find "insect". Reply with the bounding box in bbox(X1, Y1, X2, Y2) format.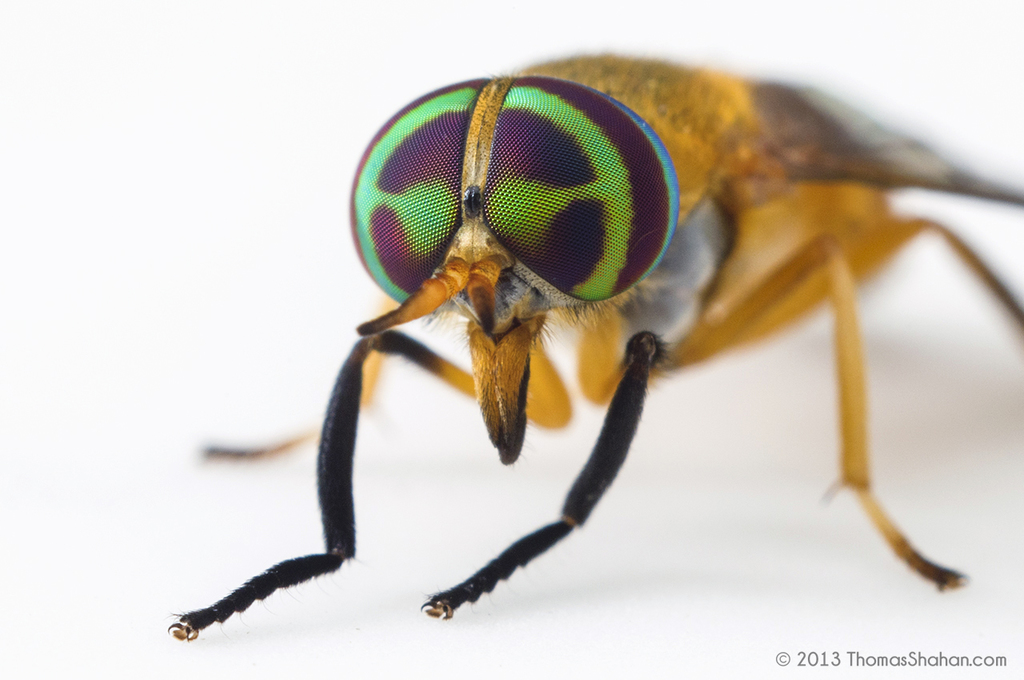
bbox(164, 58, 1023, 641).
